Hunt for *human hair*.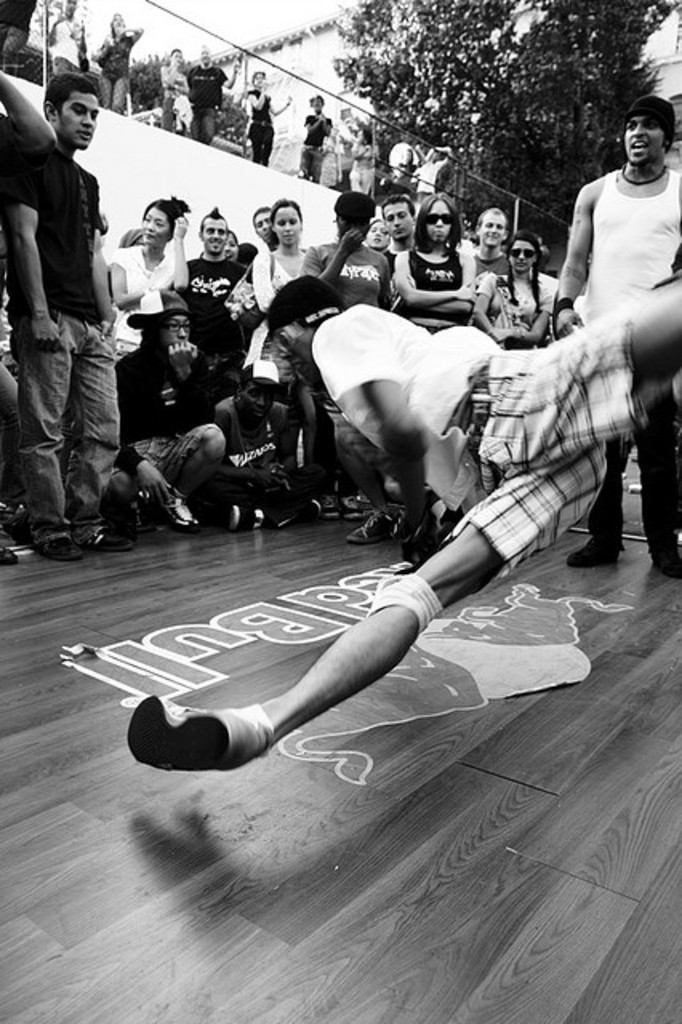
Hunted down at {"x1": 43, "y1": 70, "x2": 99, "y2": 122}.
